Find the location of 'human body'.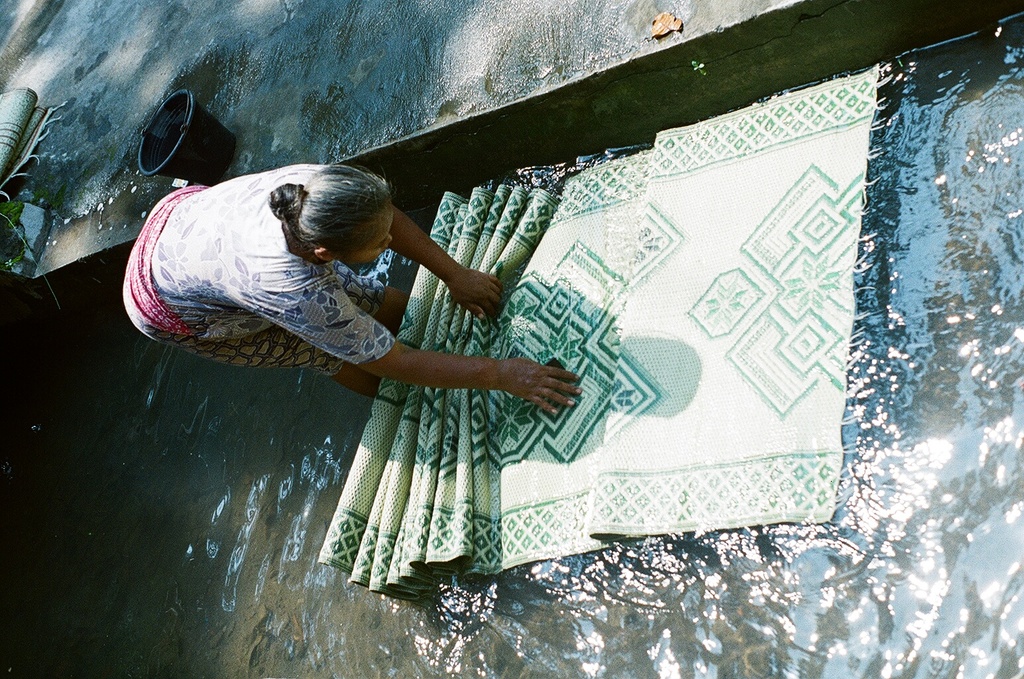
Location: BBox(127, 163, 581, 418).
